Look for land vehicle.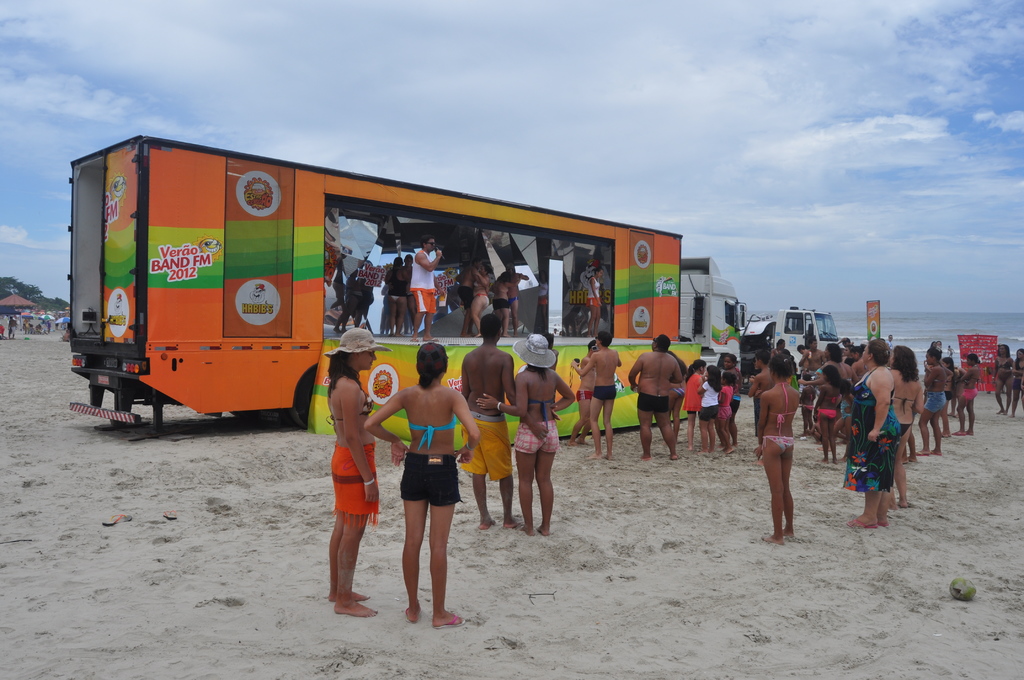
Found: <bbox>743, 307, 837, 385</bbox>.
